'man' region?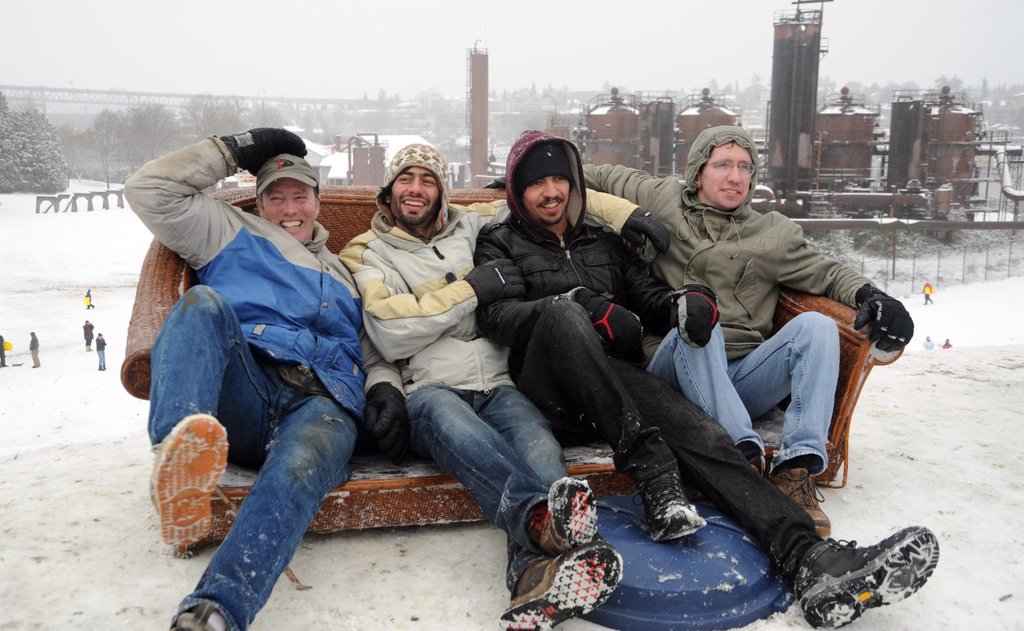
x1=335 y1=142 x2=669 y2=630
